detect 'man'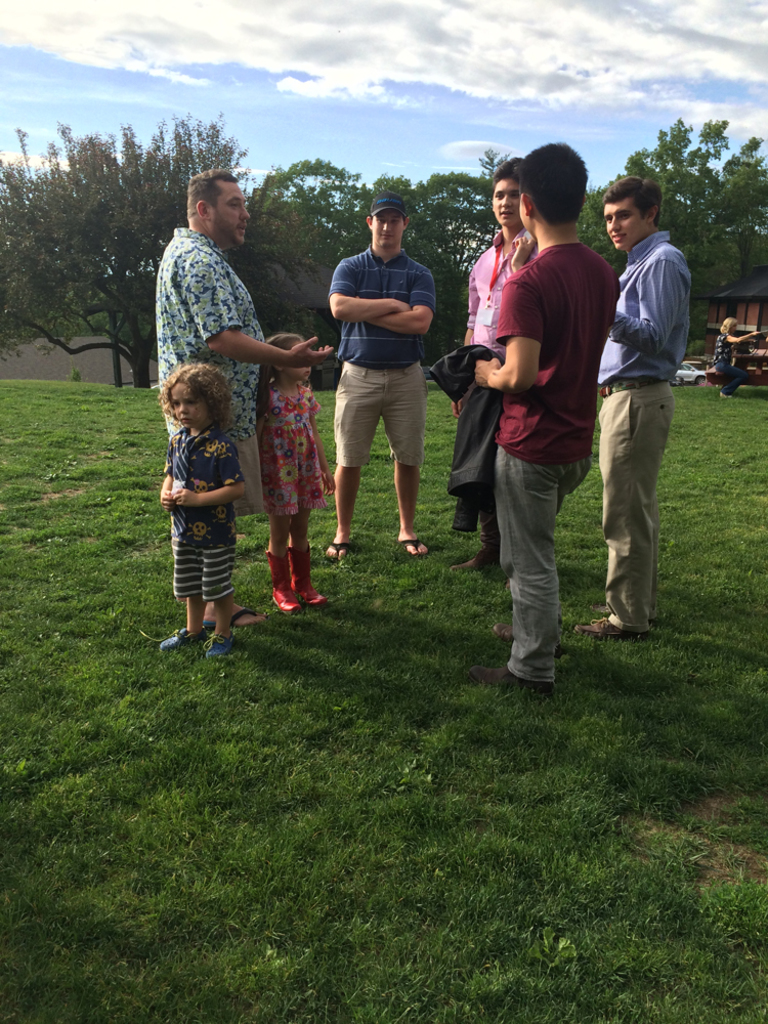
detection(597, 168, 713, 632)
